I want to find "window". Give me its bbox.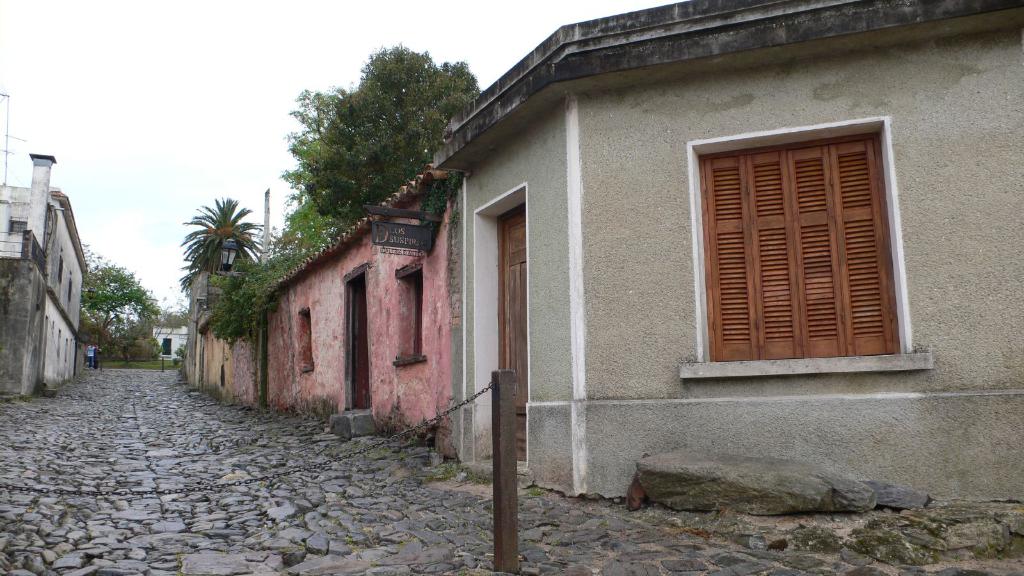
bbox(298, 307, 319, 382).
